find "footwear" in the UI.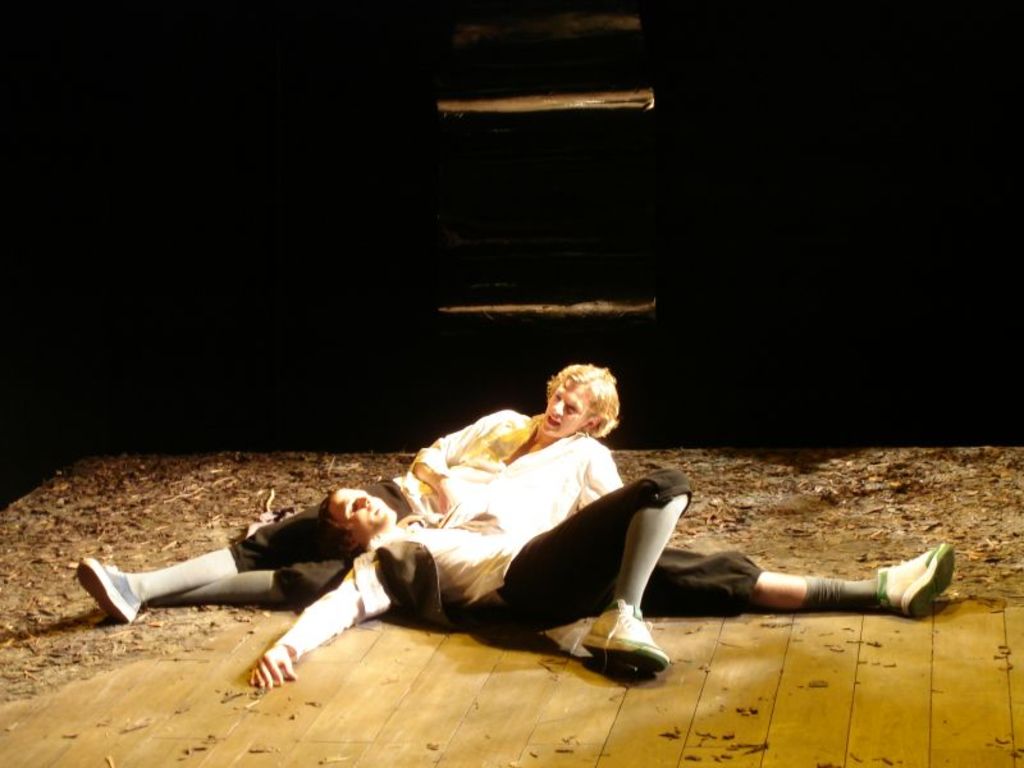
UI element at box=[76, 554, 142, 627].
